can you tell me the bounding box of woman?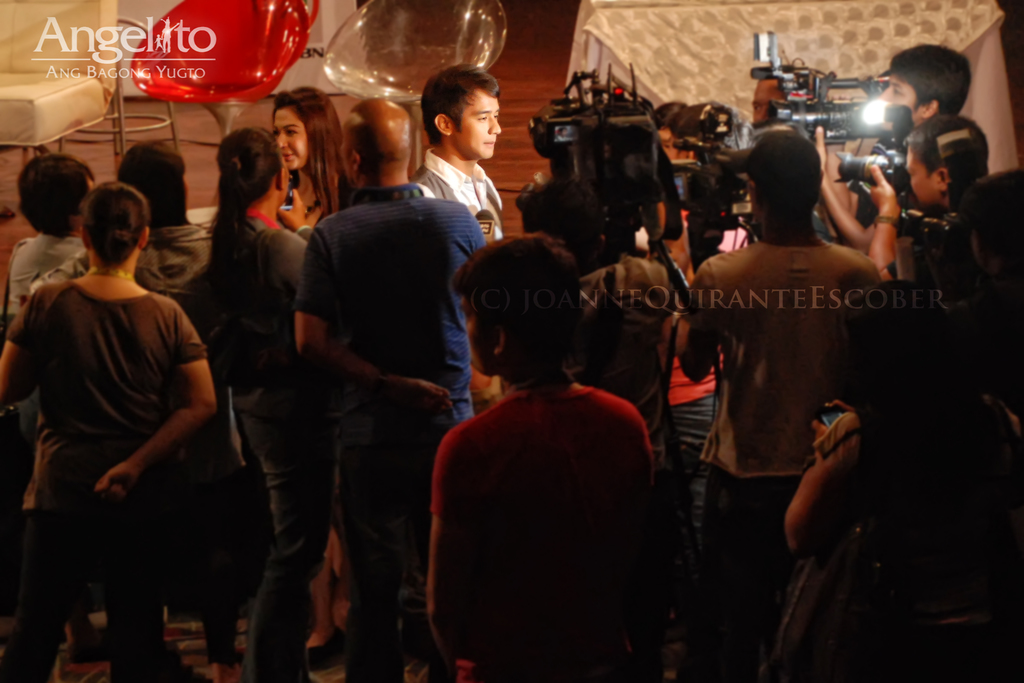
select_region(203, 128, 317, 682).
